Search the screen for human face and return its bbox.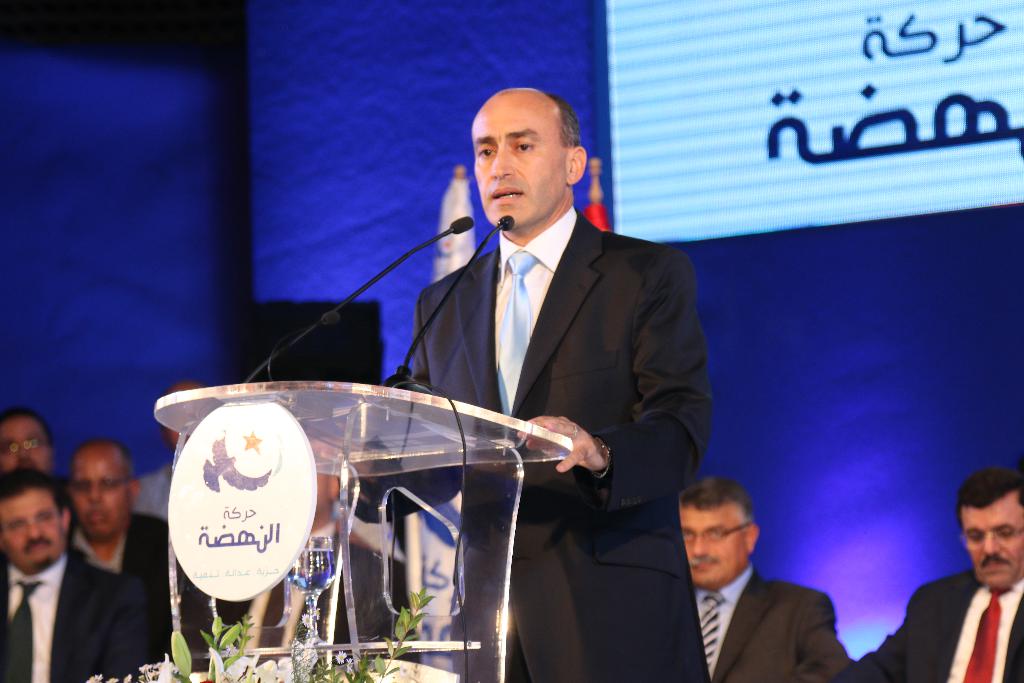
Found: <region>470, 94, 557, 226</region>.
